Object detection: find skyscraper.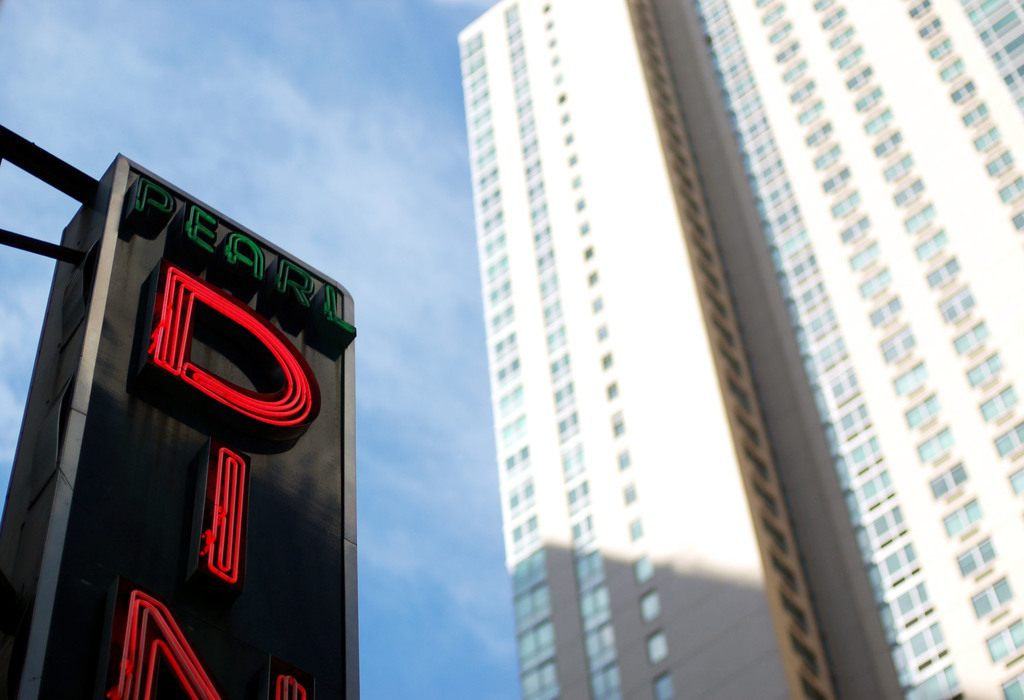
{"left": 456, "top": 1, "right": 1023, "bottom": 699}.
